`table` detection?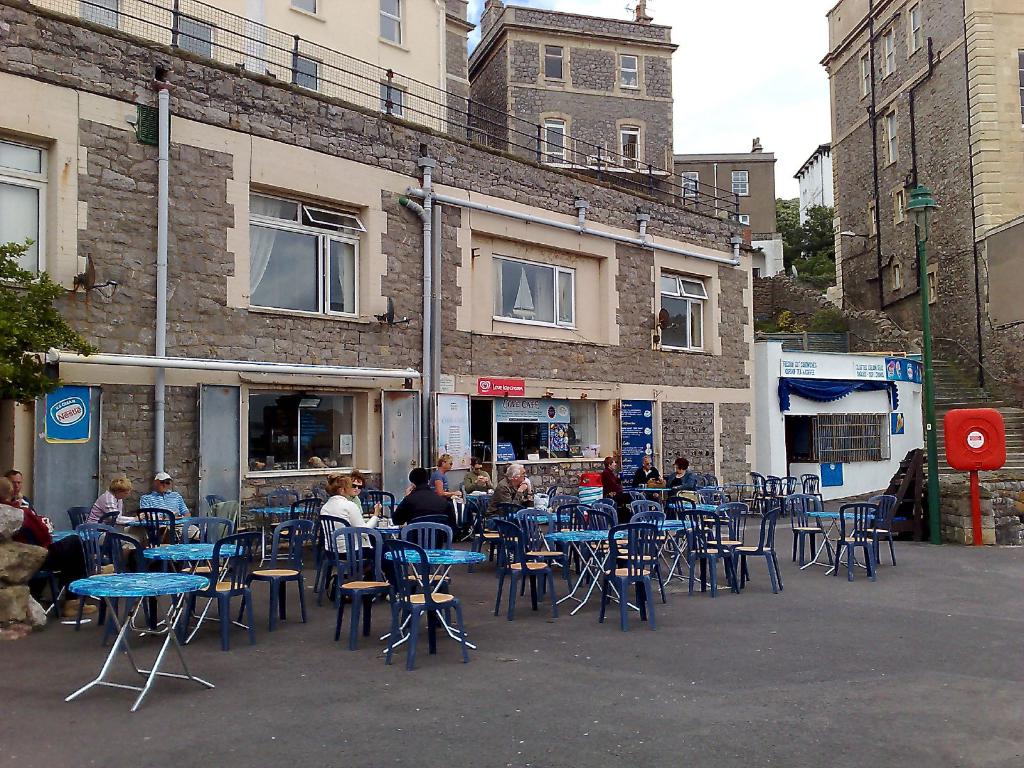
(x1=669, y1=485, x2=752, y2=553)
